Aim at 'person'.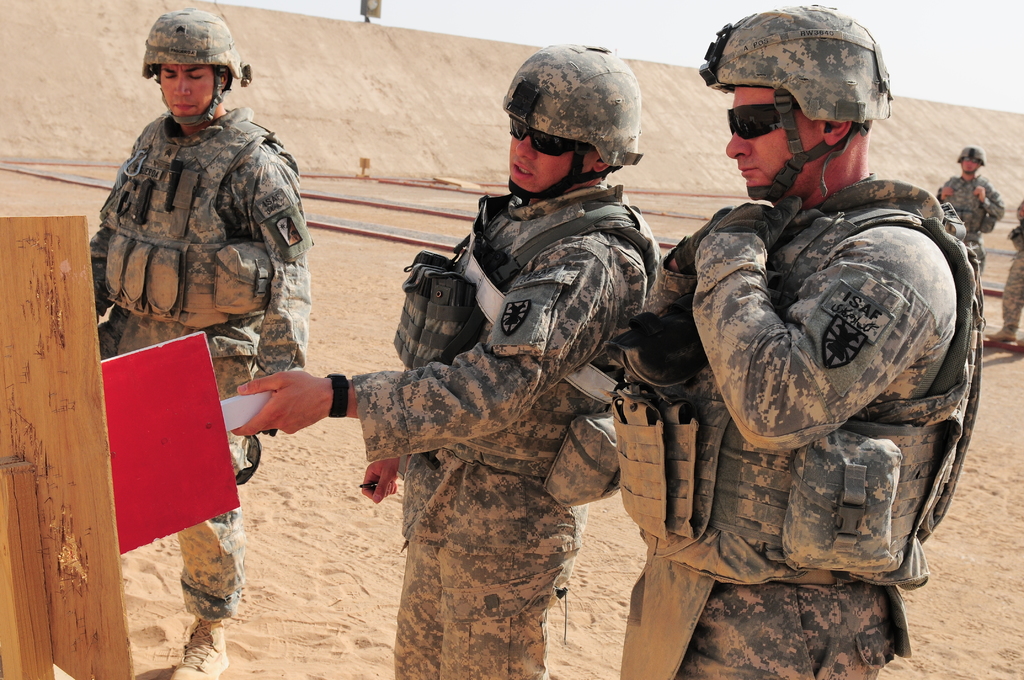
Aimed at locate(614, 0, 983, 679).
